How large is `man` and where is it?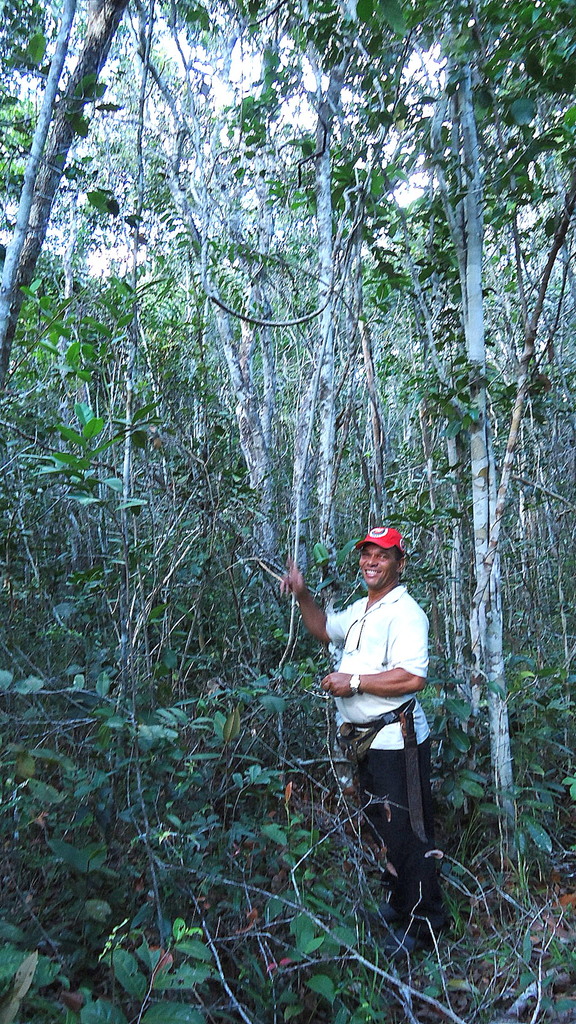
Bounding box: left=296, top=511, right=444, bottom=917.
